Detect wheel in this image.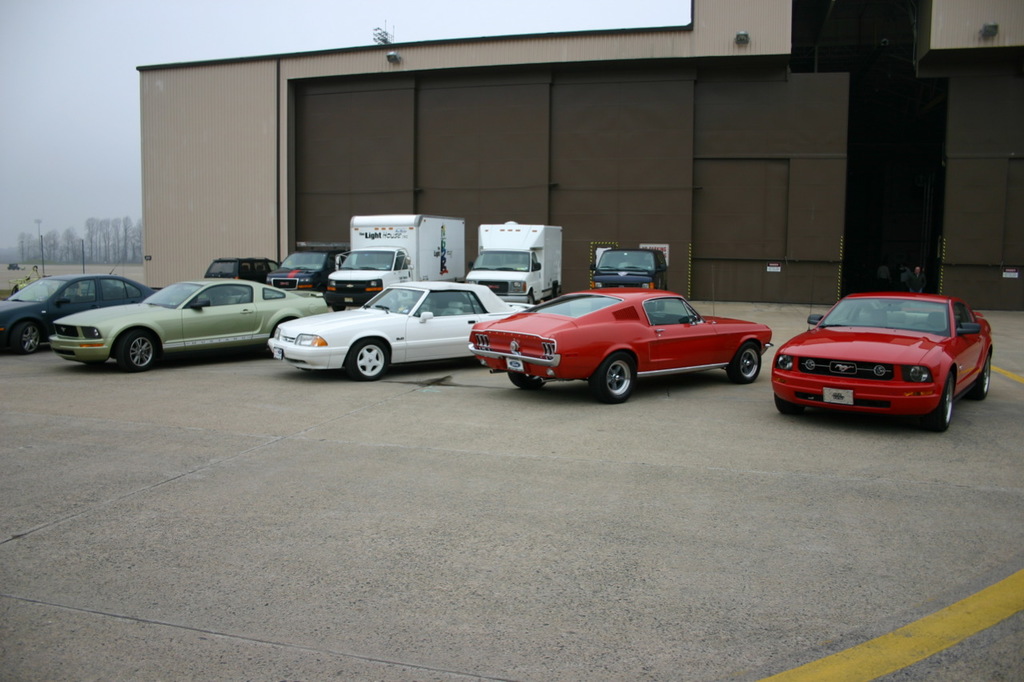
Detection: {"left": 590, "top": 356, "right": 638, "bottom": 402}.
